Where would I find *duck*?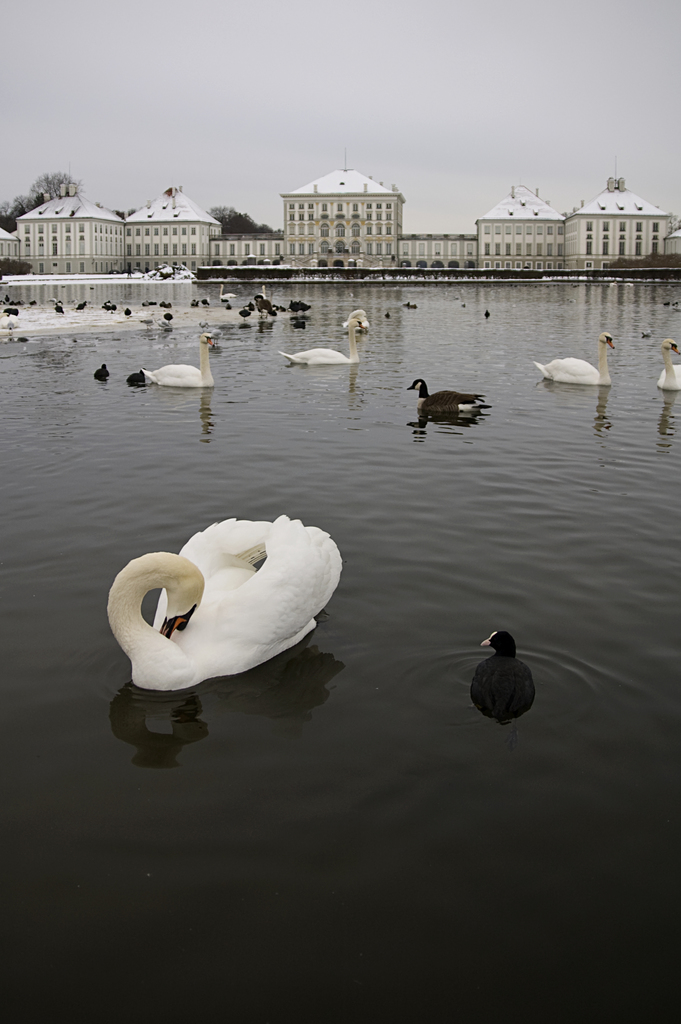
At detection(103, 513, 356, 705).
